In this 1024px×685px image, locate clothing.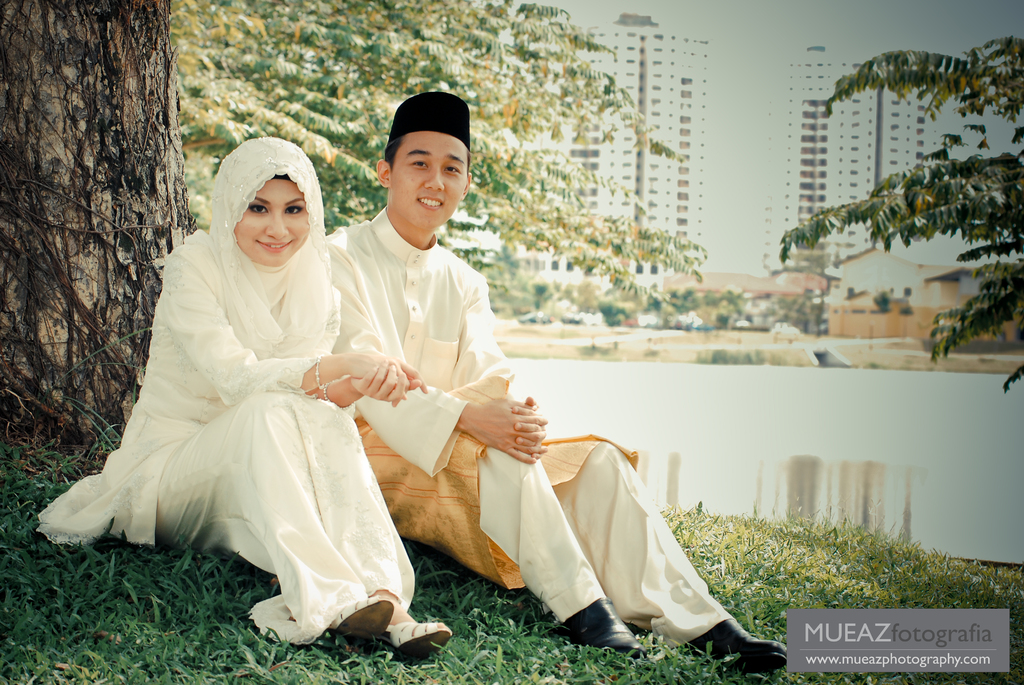
Bounding box: l=42, t=185, r=393, b=597.
